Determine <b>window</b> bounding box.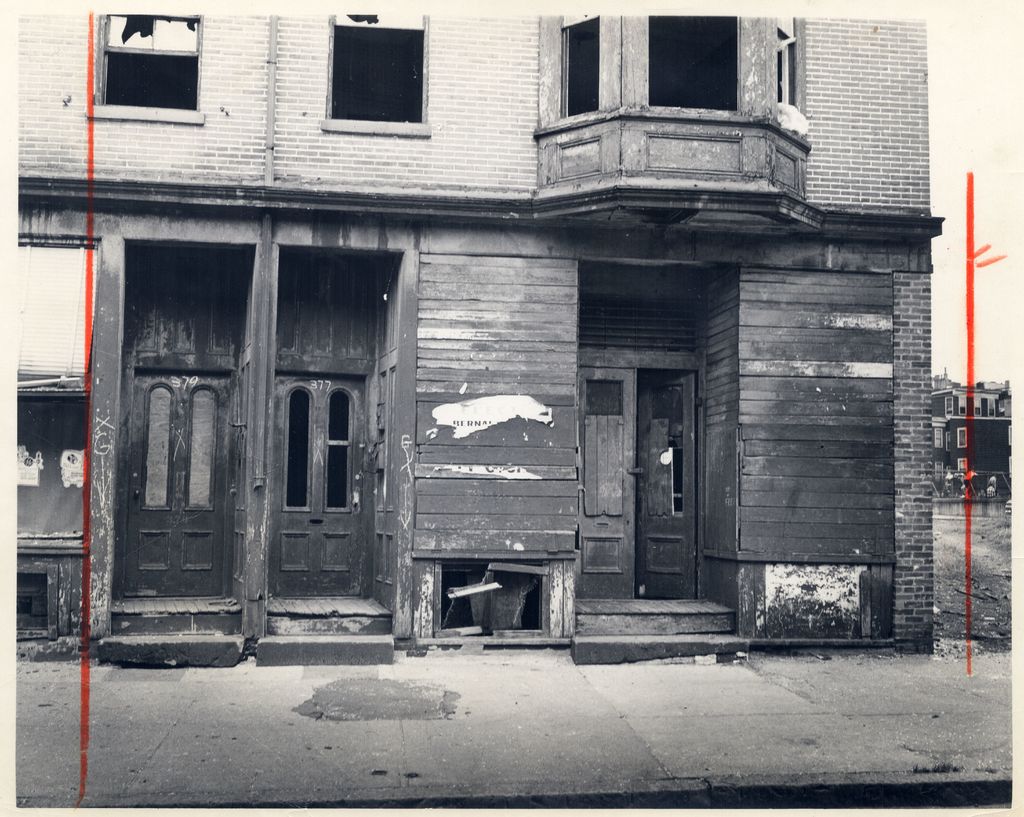
Determined: pyautogui.locateOnScreen(774, 29, 800, 102).
